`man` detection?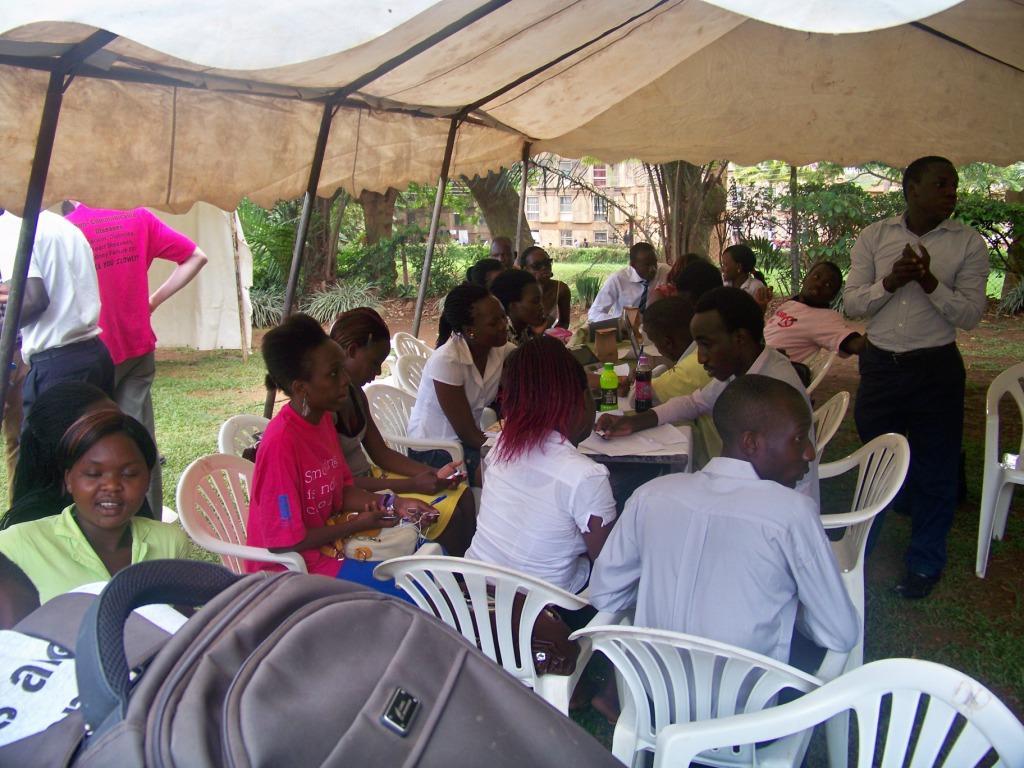
835/147/1008/589
